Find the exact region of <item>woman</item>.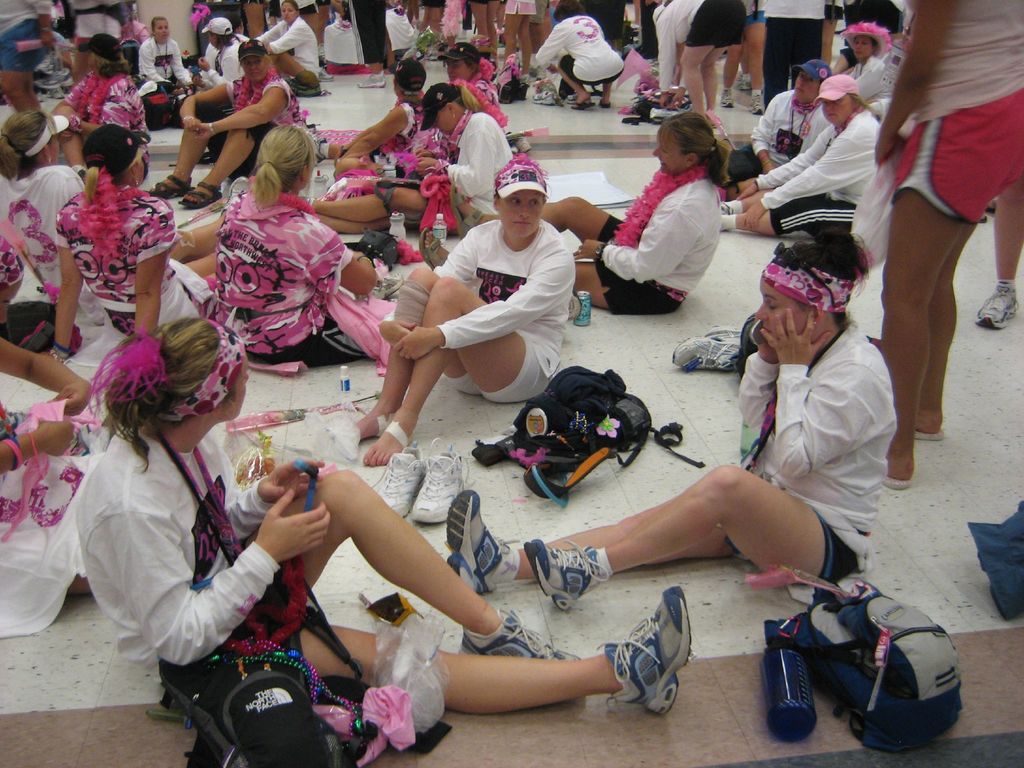
Exact region: (54,29,151,177).
